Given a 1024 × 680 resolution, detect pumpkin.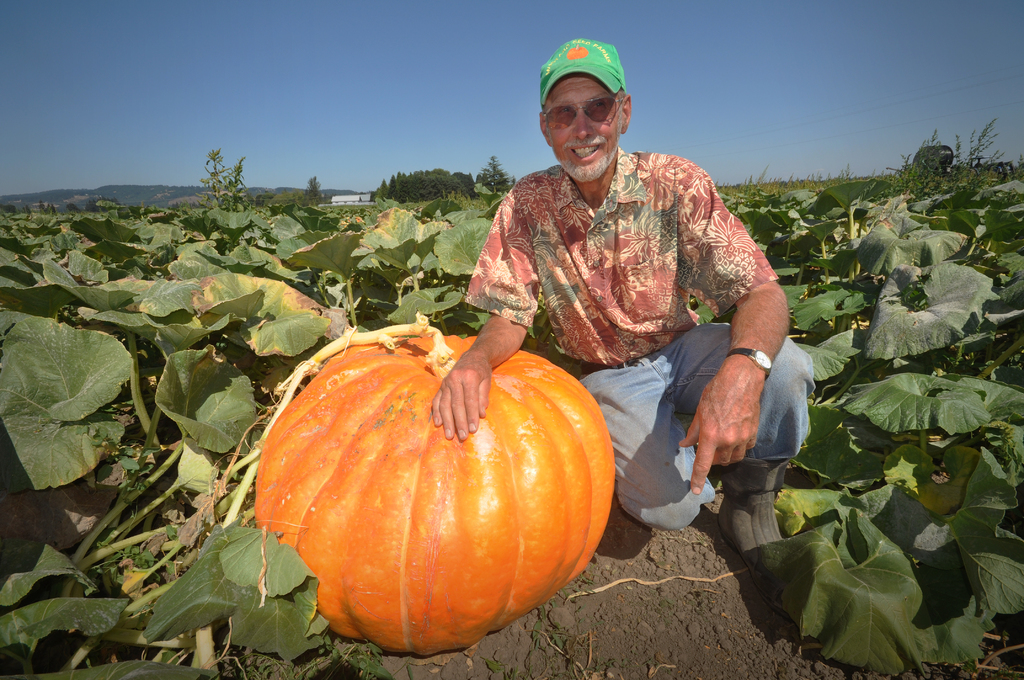
bbox=(255, 312, 624, 654).
